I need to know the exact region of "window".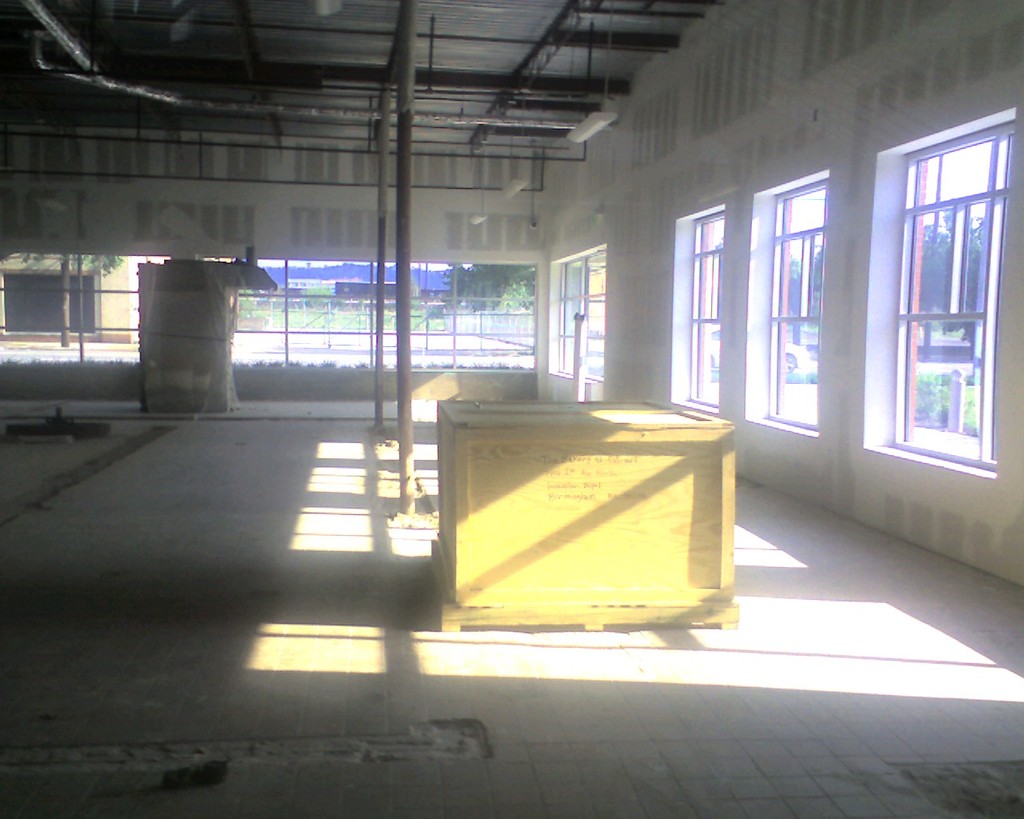
Region: (869,89,1009,498).
